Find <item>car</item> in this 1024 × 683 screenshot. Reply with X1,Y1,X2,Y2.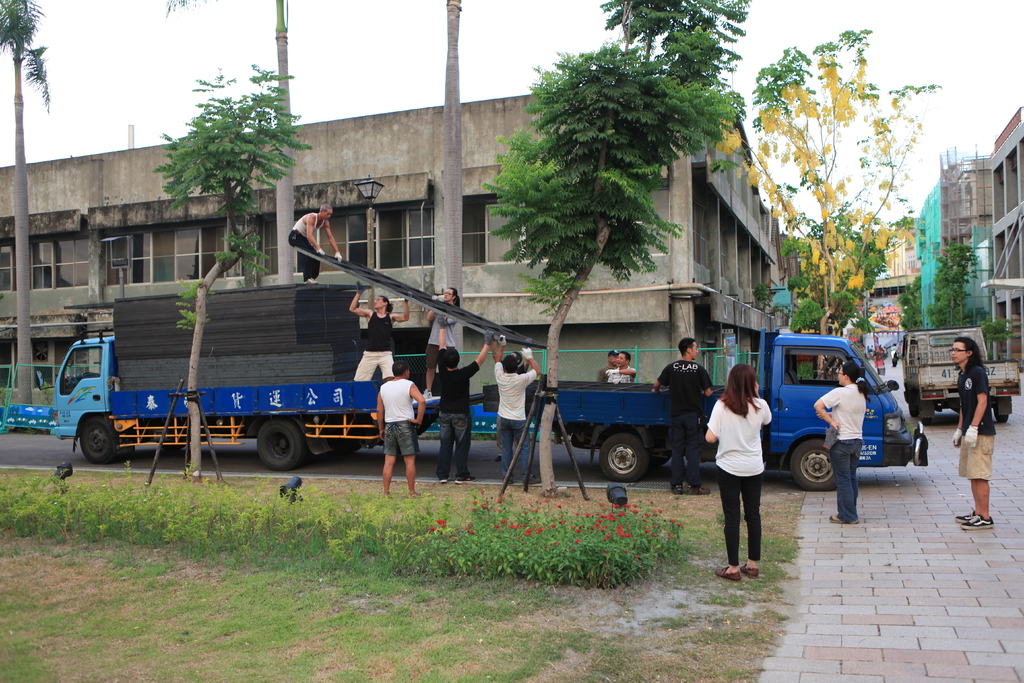
547,328,926,493.
